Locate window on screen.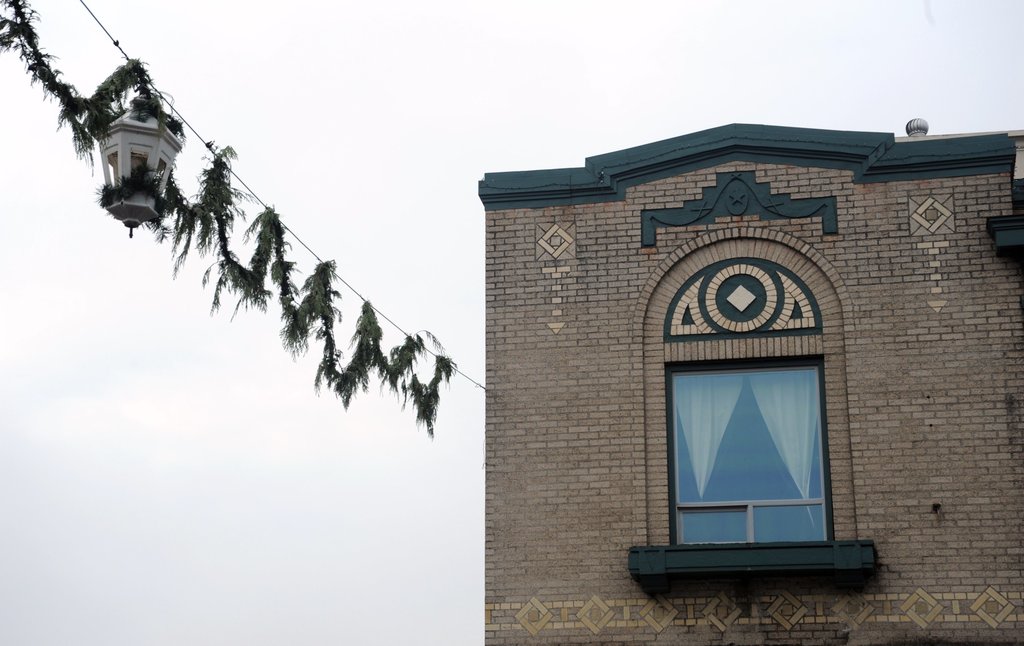
On screen at bbox(658, 330, 865, 580).
